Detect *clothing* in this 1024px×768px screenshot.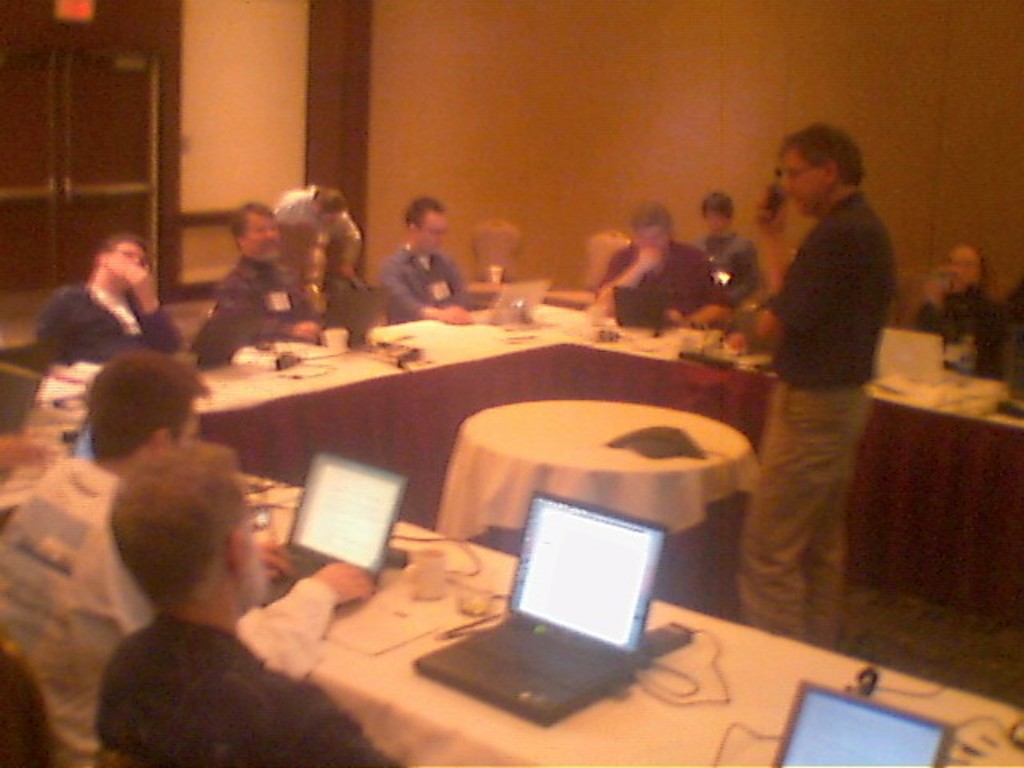
Detection: {"x1": 381, "y1": 243, "x2": 467, "y2": 322}.
